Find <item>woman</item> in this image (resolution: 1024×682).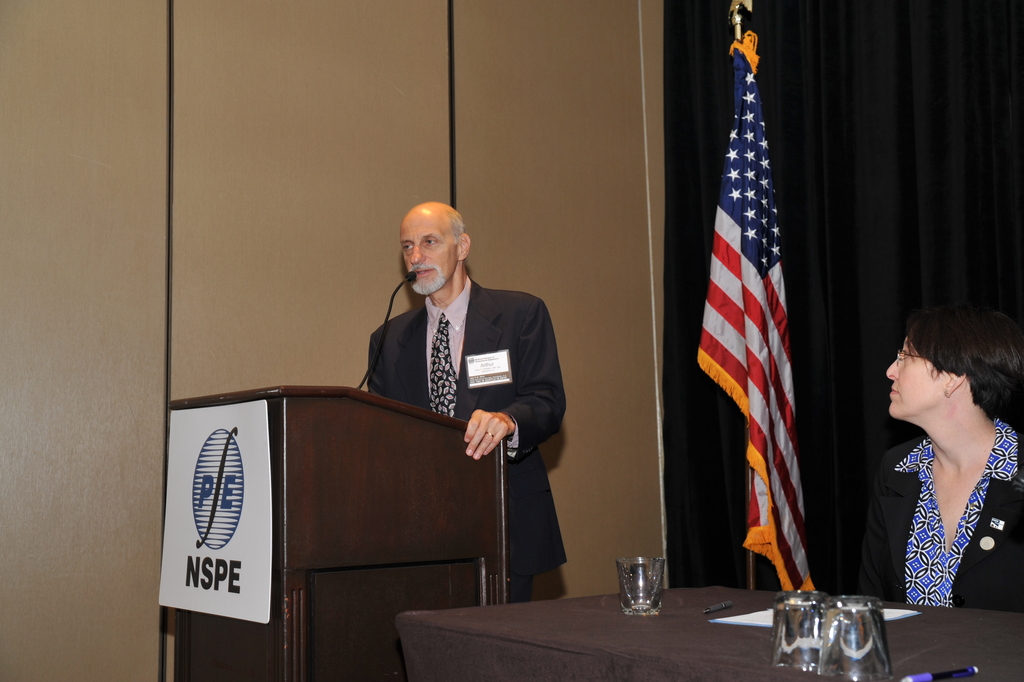
bbox(850, 300, 1016, 636).
